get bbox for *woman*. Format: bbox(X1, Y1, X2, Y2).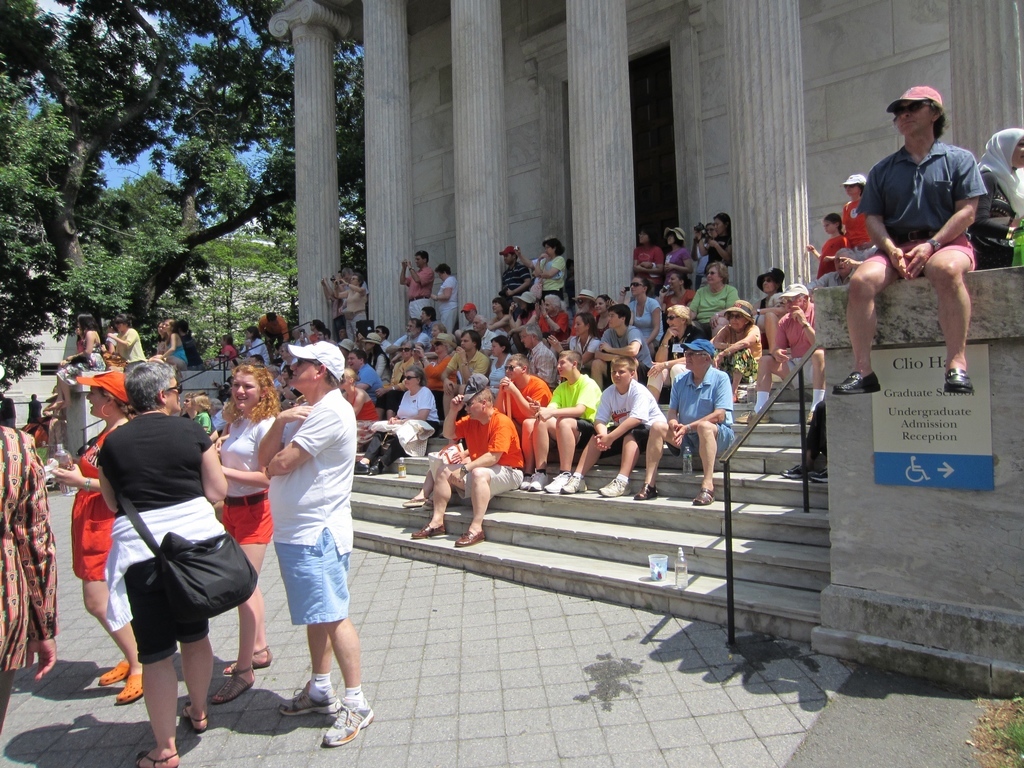
bbox(694, 210, 732, 279).
